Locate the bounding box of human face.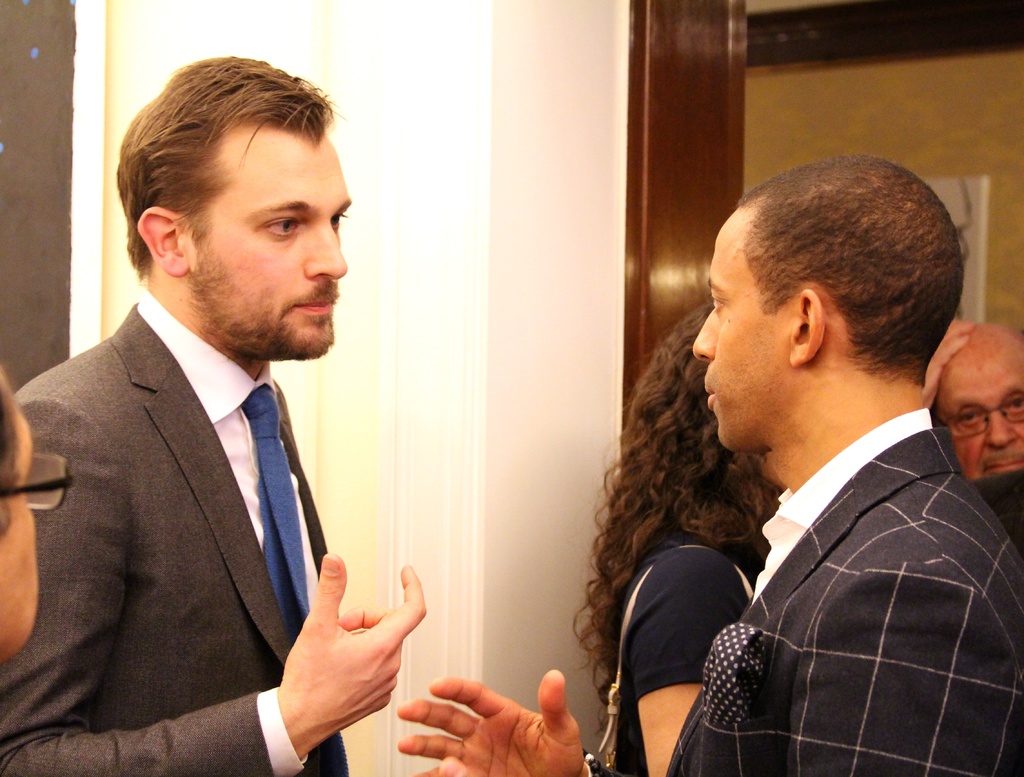
Bounding box: BBox(696, 239, 794, 453).
